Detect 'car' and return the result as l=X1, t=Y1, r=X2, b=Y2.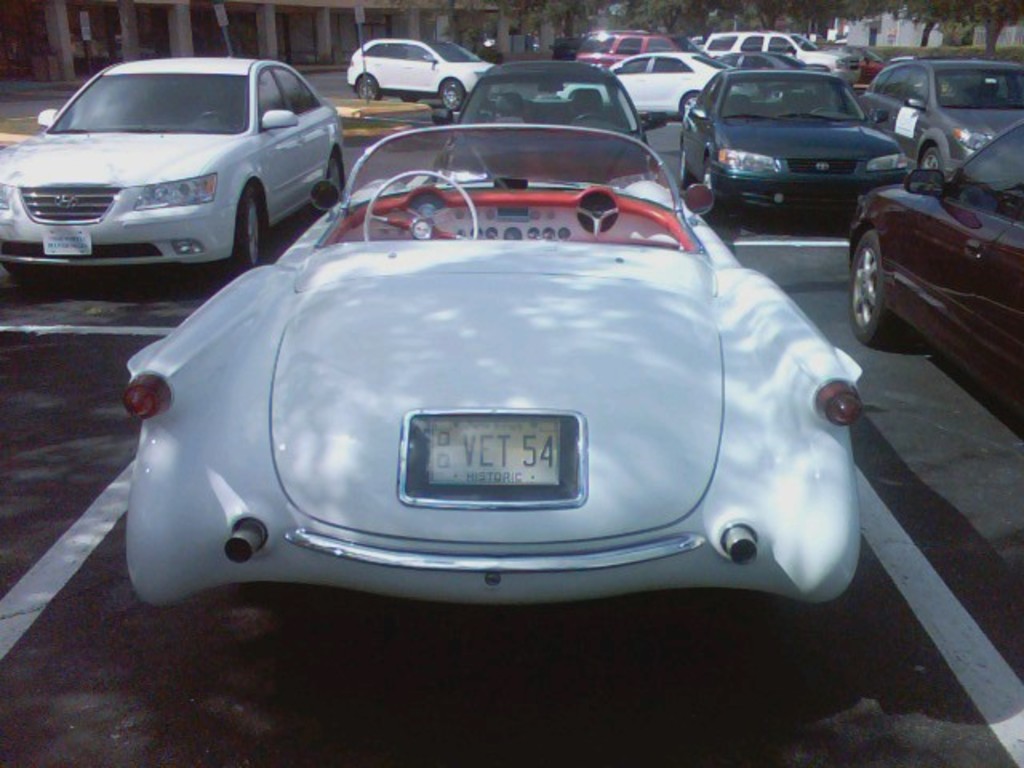
l=859, t=48, r=1021, b=178.
